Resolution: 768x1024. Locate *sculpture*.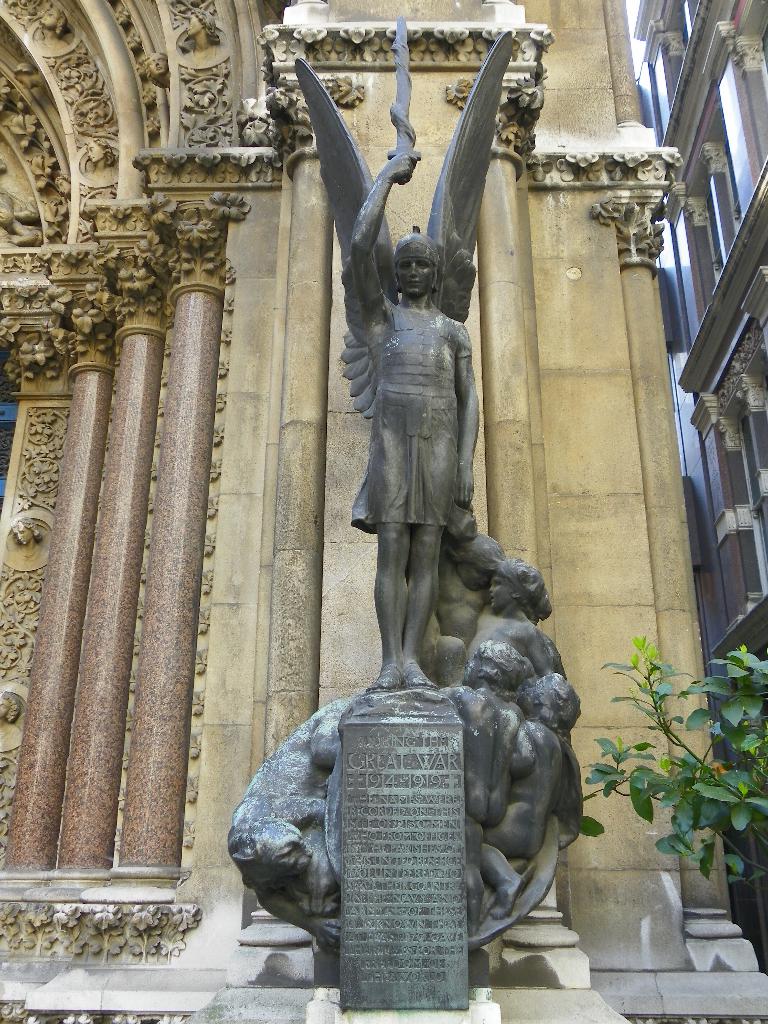
rect(431, 640, 545, 986).
